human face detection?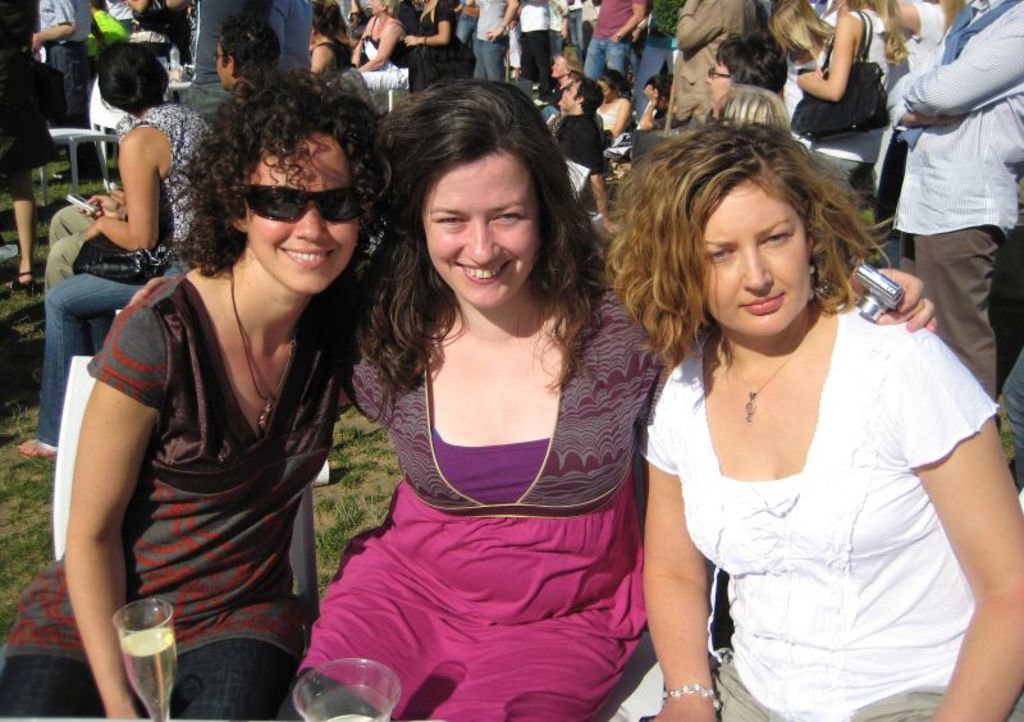
detection(421, 154, 543, 312)
